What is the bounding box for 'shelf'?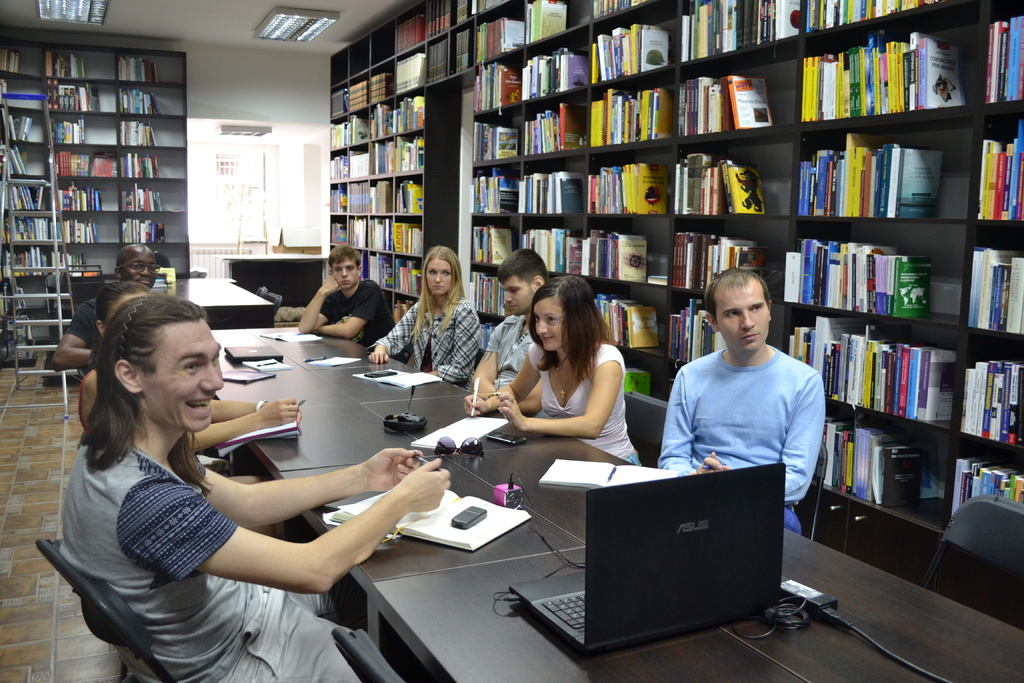
l=679, t=38, r=797, b=146.
